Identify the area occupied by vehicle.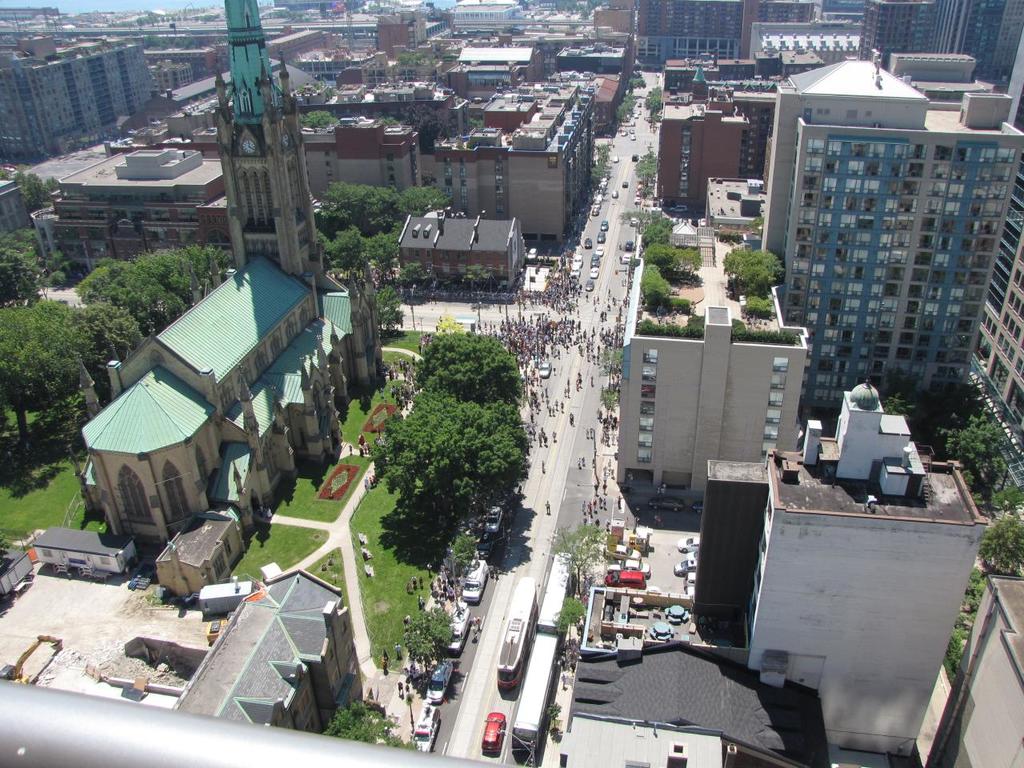
Area: 430:664:450:702.
